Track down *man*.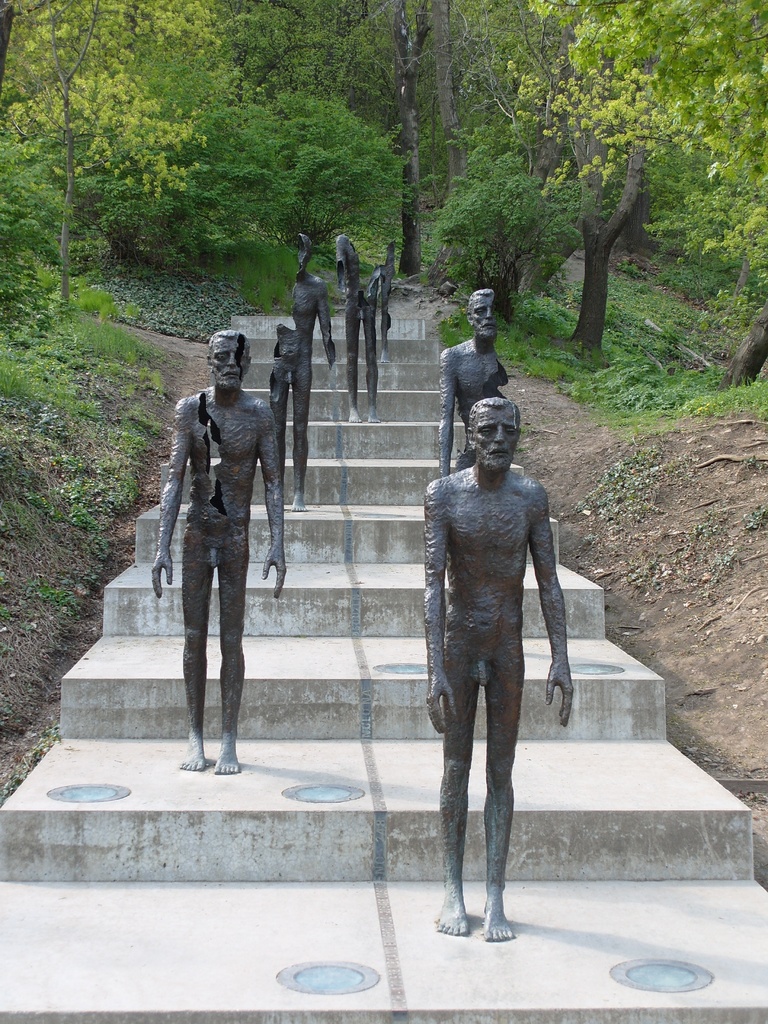
Tracked to BBox(439, 288, 518, 477).
